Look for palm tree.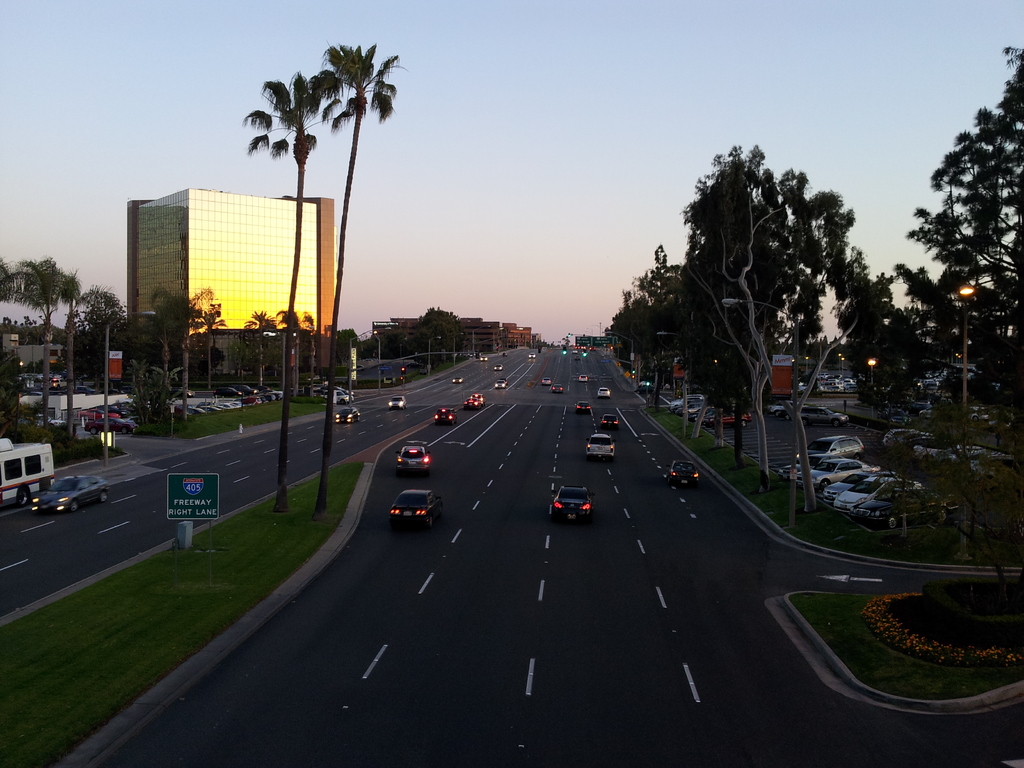
Found: [0,262,15,331].
